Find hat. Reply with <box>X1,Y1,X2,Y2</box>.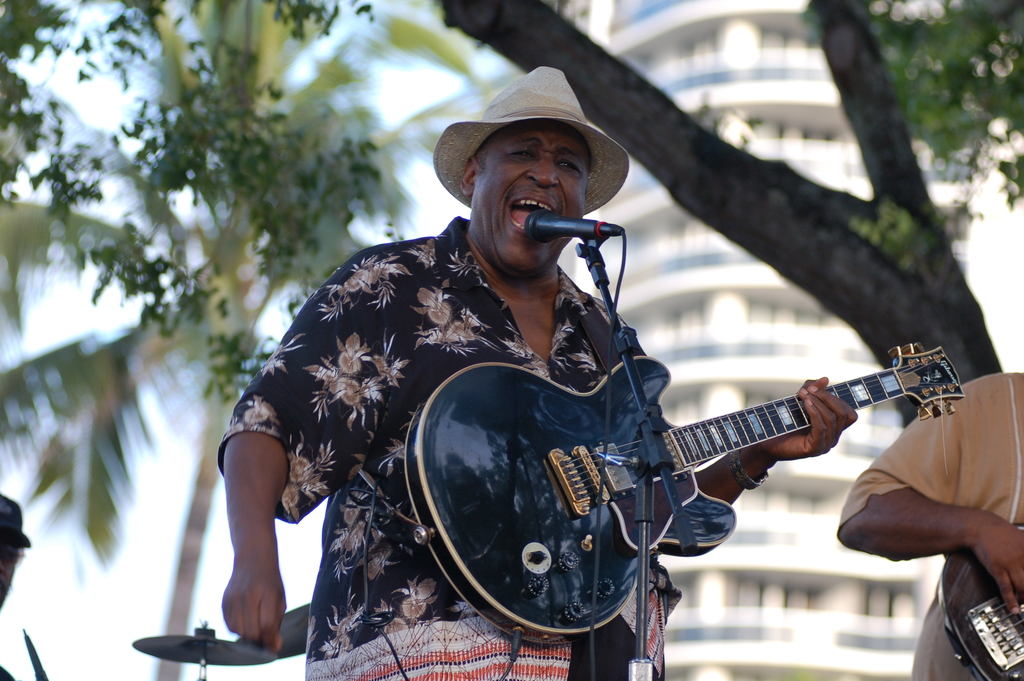
<box>433,69,632,216</box>.
